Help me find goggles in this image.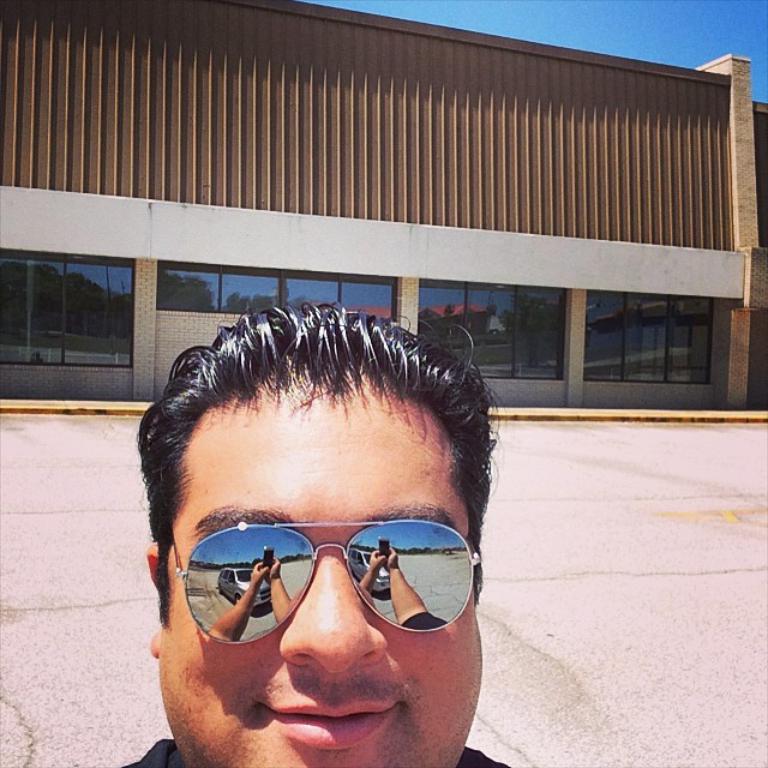
Found it: bbox=(166, 524, 481, 643).
